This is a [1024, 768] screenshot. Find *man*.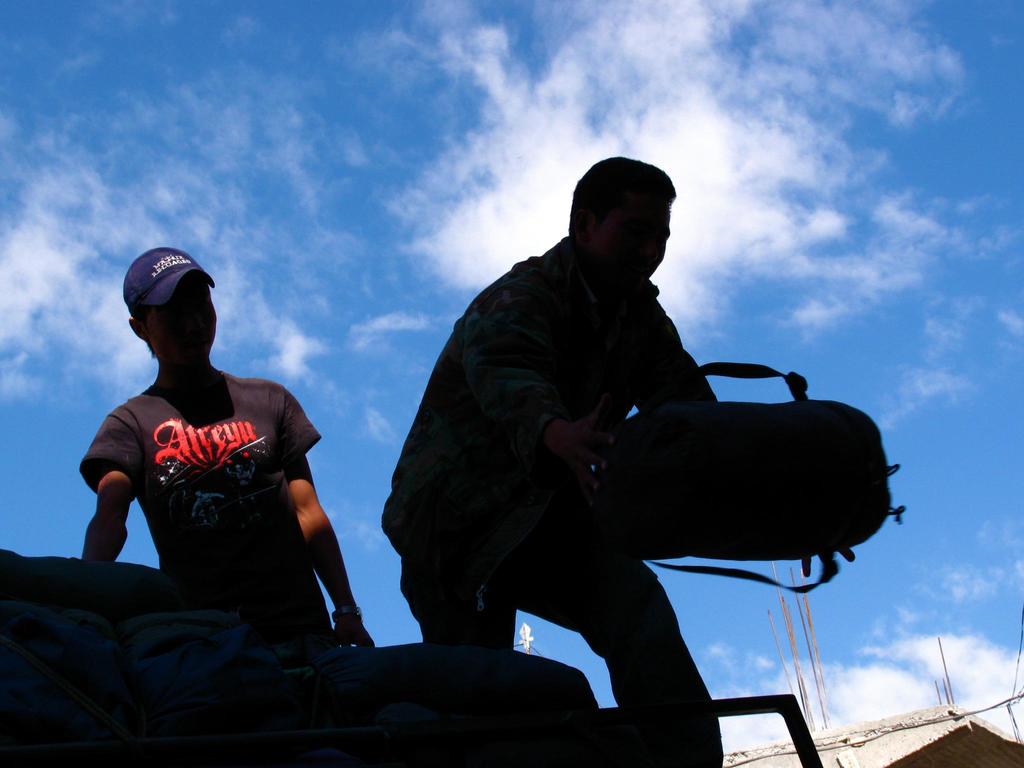
Bounding box: x1=72 y1=243 x2=374 y2=651.
